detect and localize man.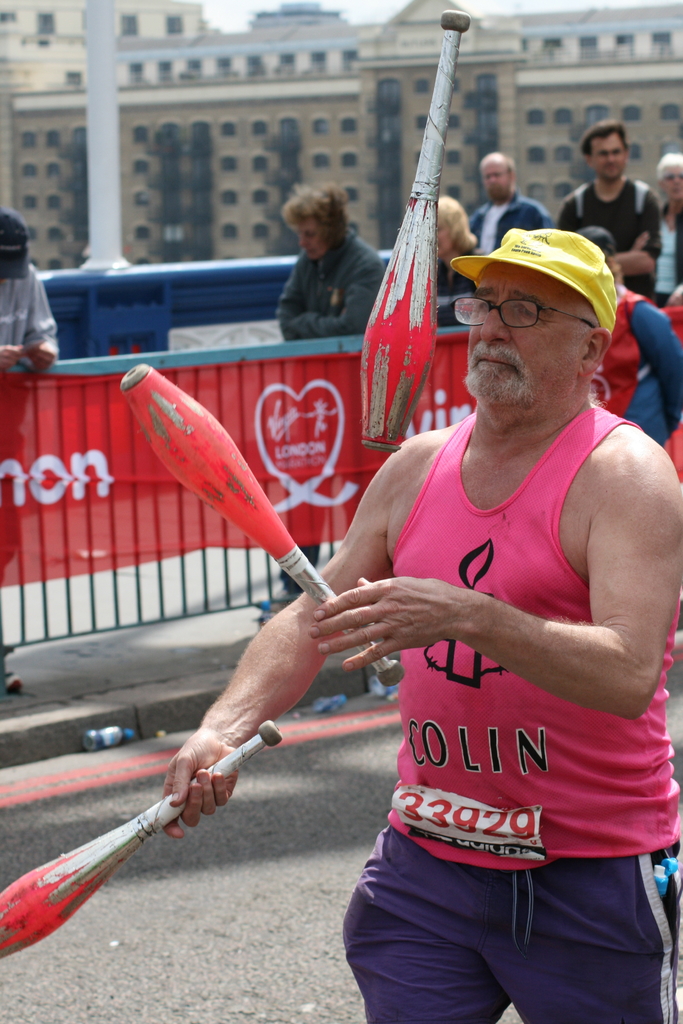
Localized at 159:236:682:1023.
